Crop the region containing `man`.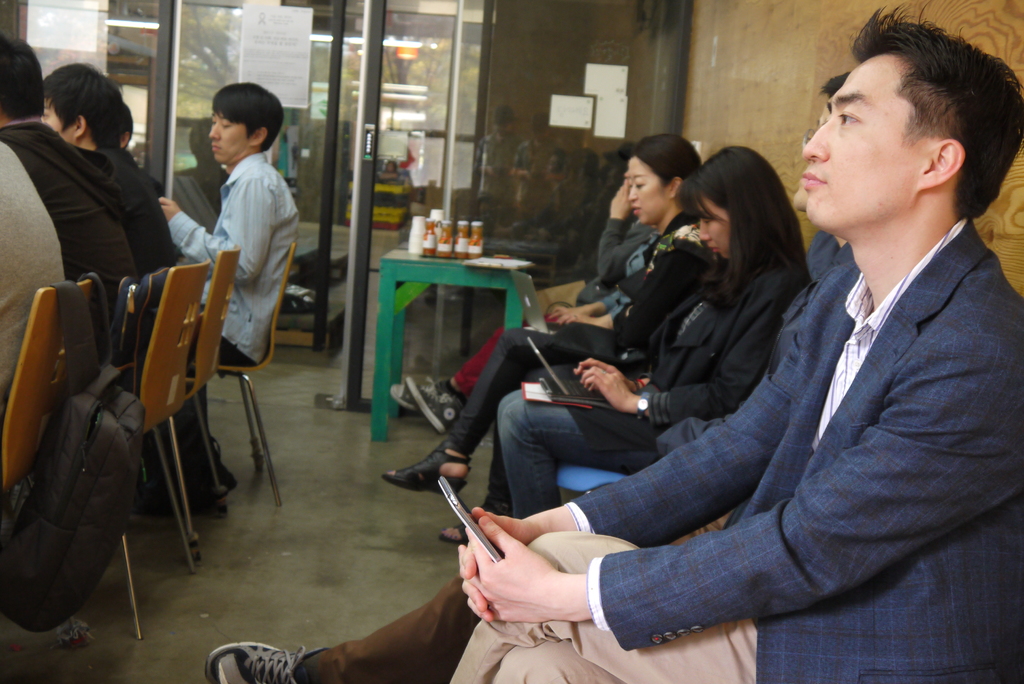
Crop region: locate(447, 0, 1023, 683).
